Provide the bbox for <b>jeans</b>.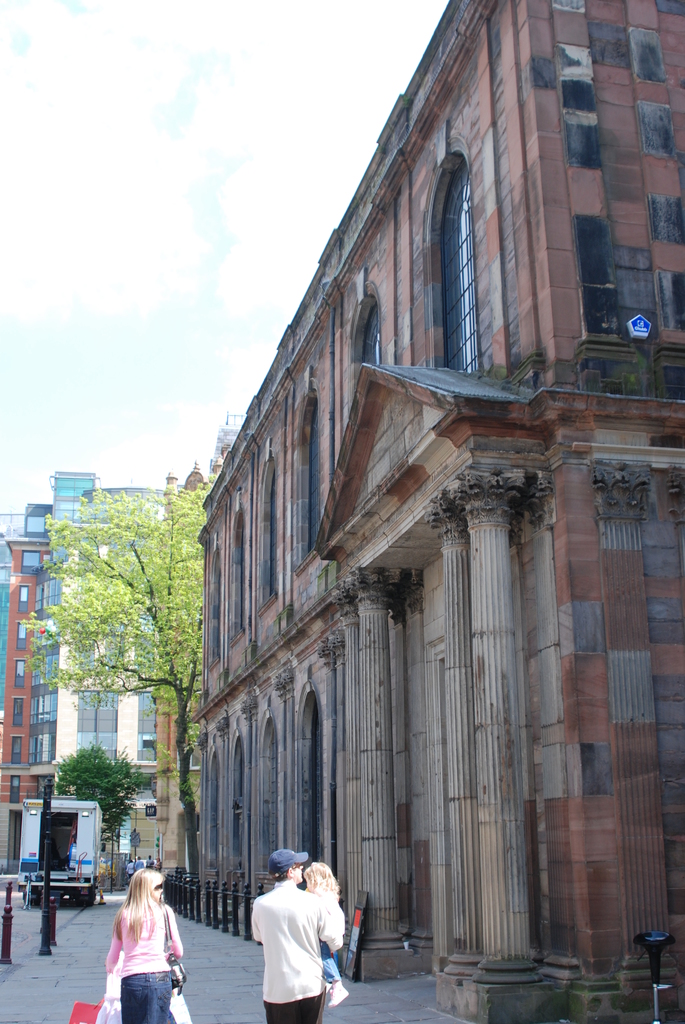
[116,969,175,1023].
